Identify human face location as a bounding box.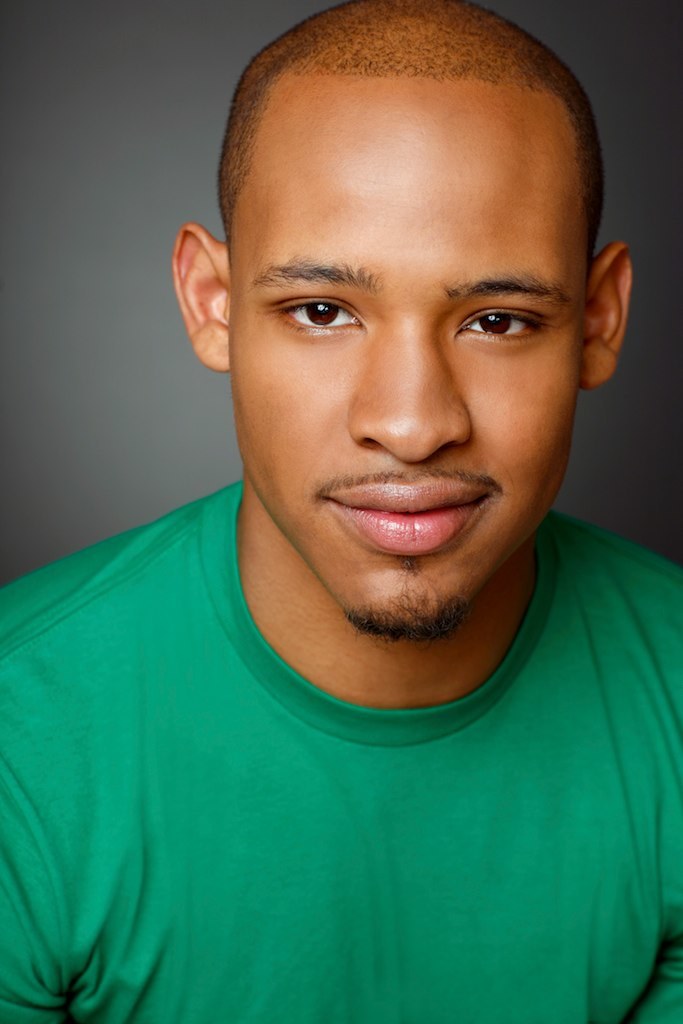
box=[226, 73, 584, 648].
